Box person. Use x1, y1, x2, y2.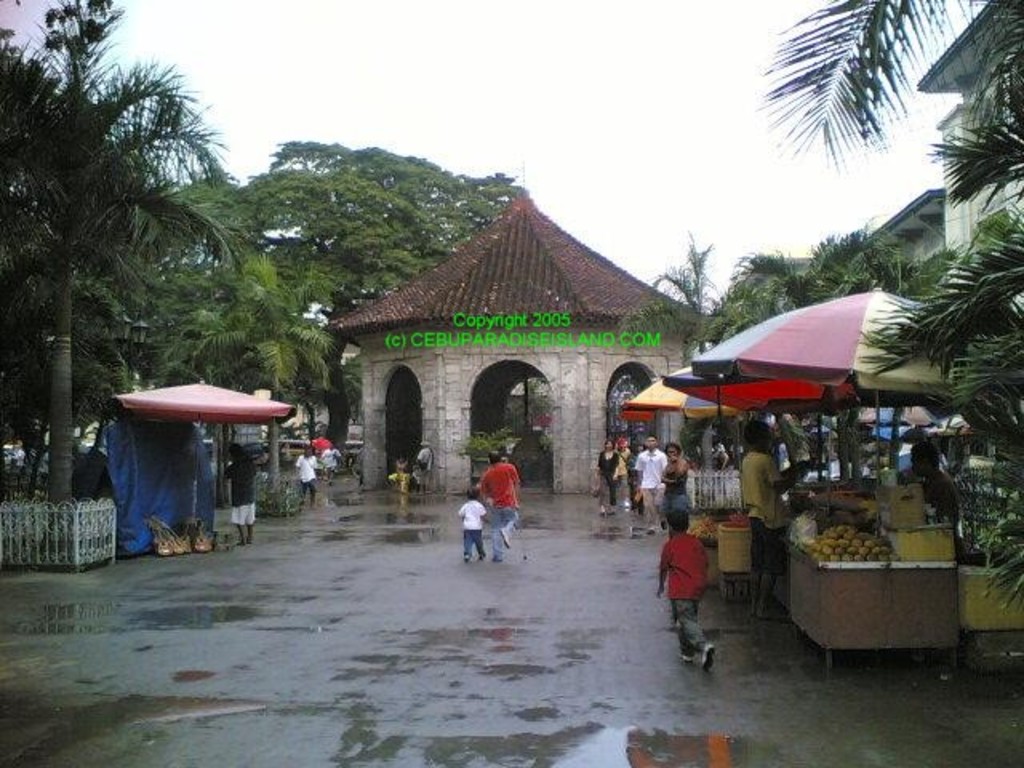
907, 440, 966, 546.
